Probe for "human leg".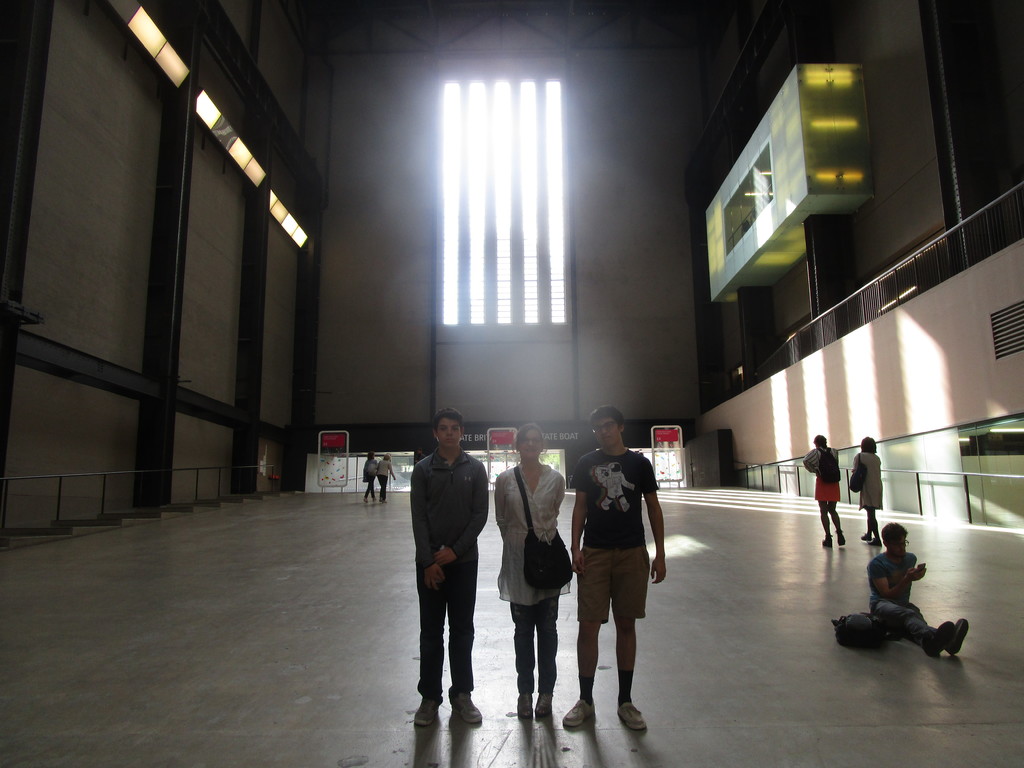
Probe result: [451, 573, 476, 721].
